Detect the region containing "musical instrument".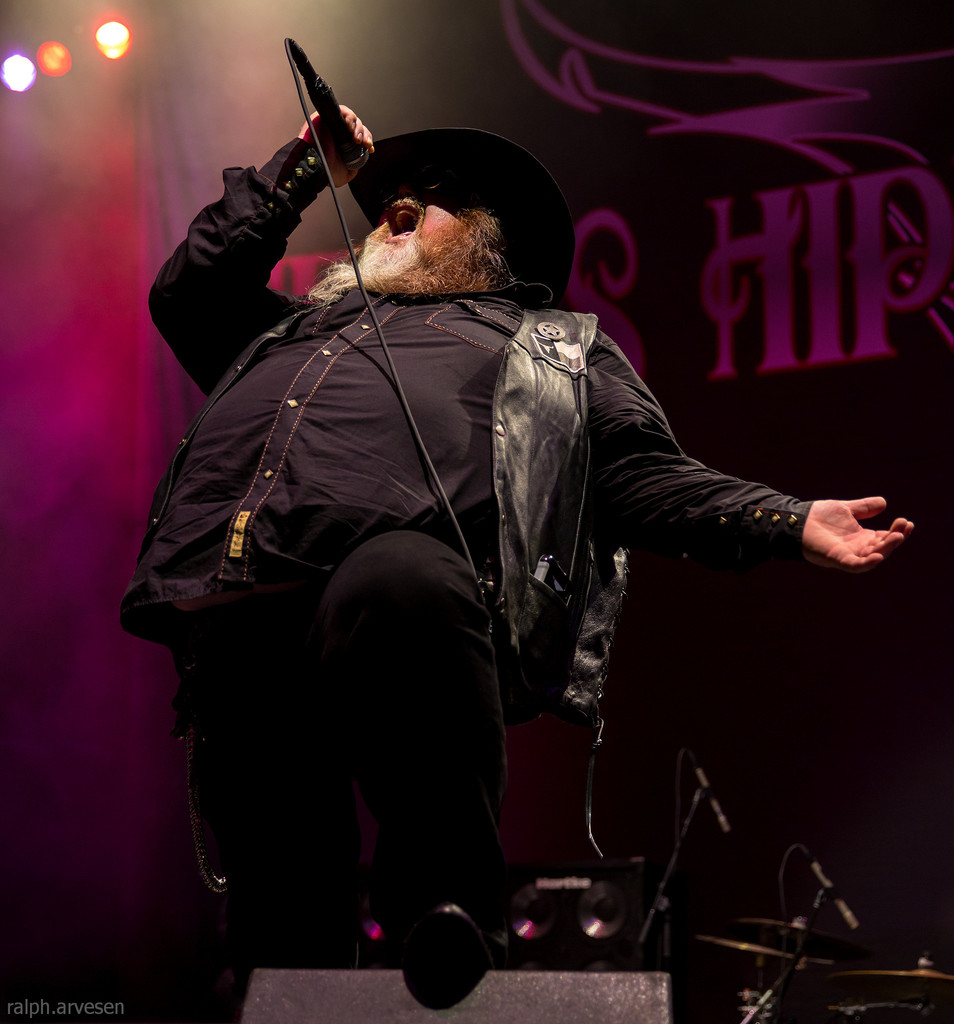
bbox=(601, 740, 953, 1023).
